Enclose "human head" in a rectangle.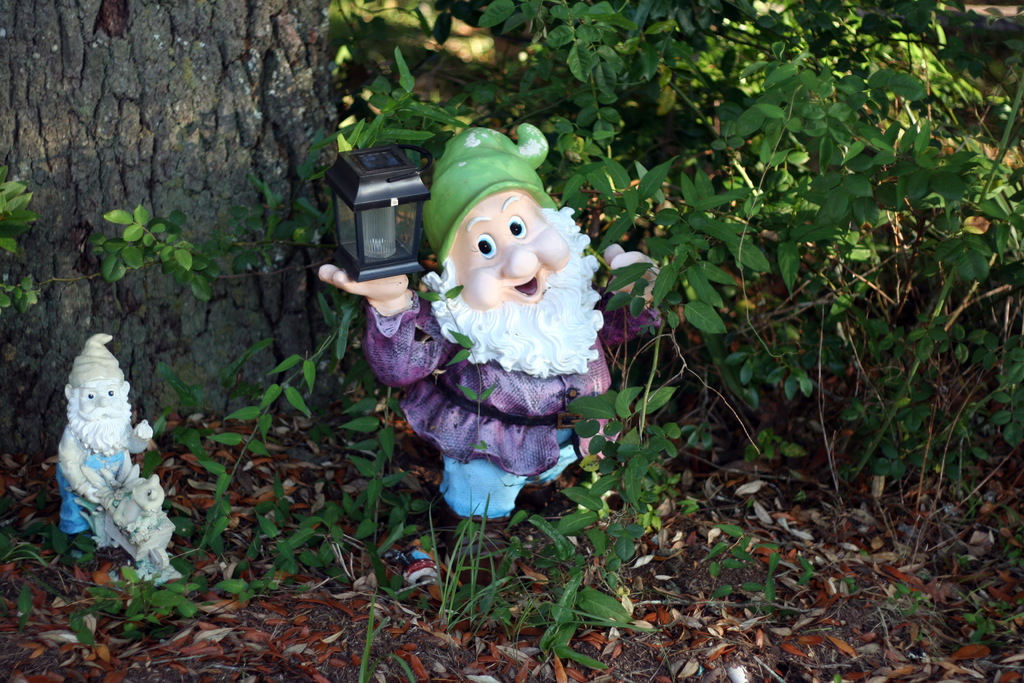
select_region(60, 335, 135, 454).
